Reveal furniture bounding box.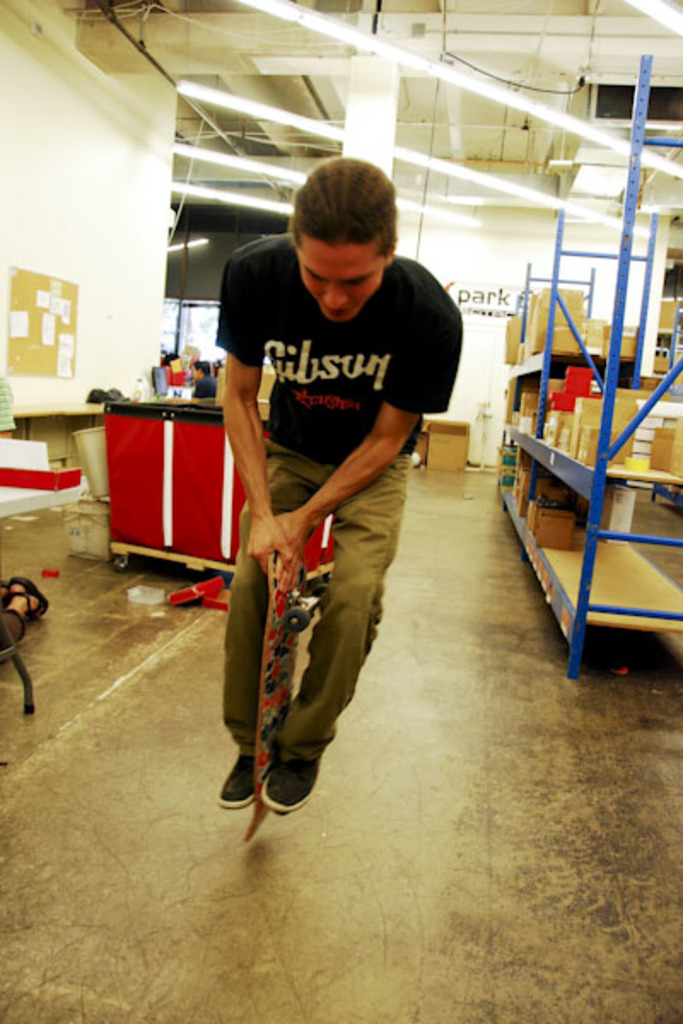
Revealed: bbox=(422, 420, 471, 474).
